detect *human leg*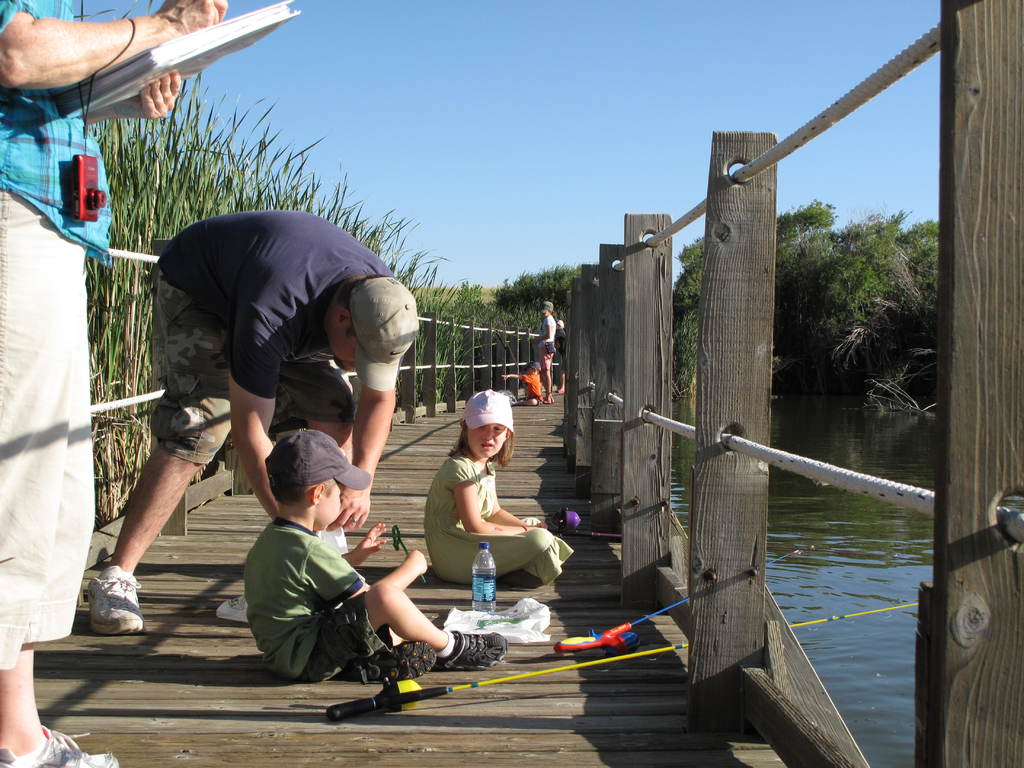
[420, 526, 561, 579]
